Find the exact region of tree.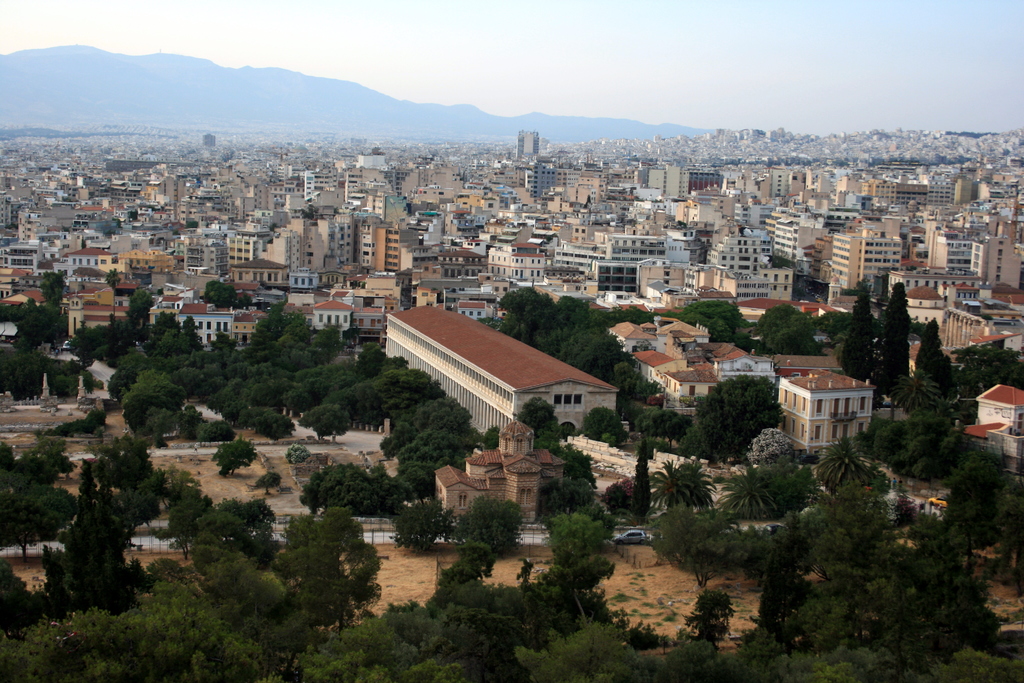
Exact region: l=676, t=459, r=719, b=509.
